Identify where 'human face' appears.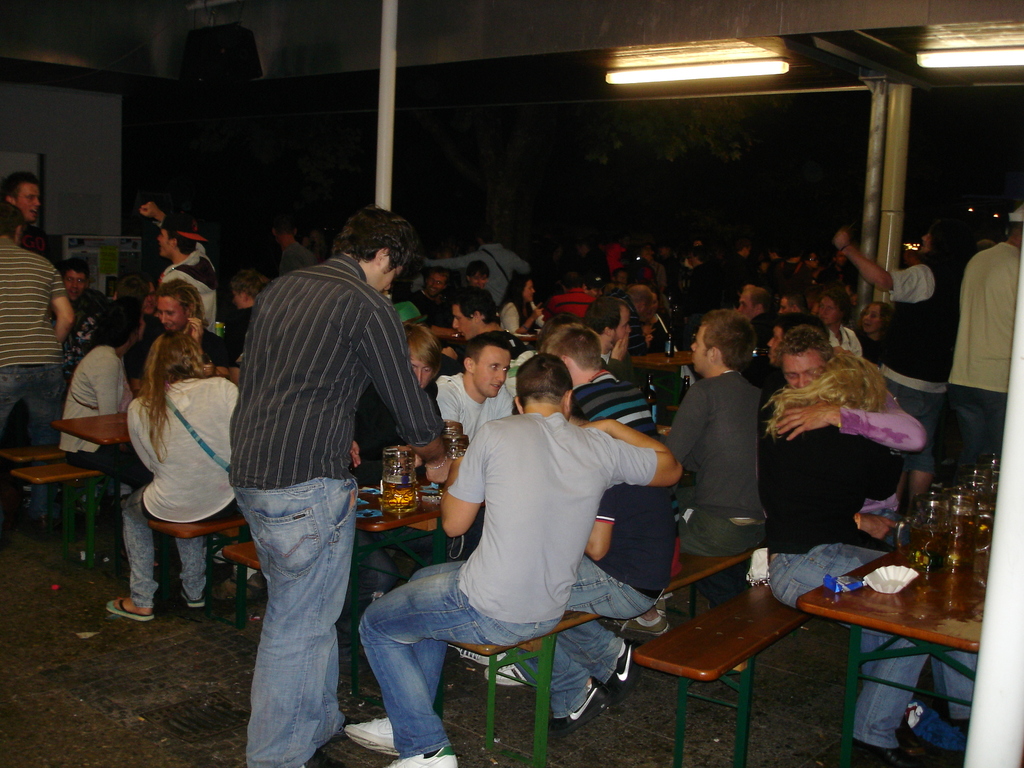
Appears at bbox(65, 268, 85, 306).
